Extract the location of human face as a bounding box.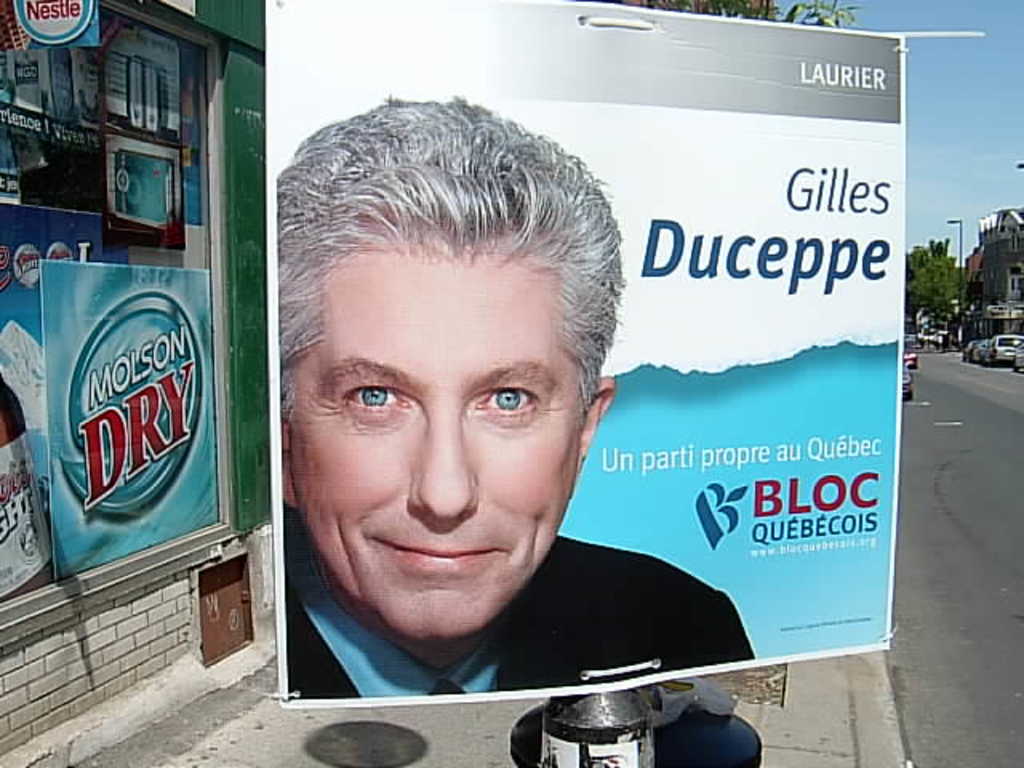
l=282, t=184, r=608, b=635.
